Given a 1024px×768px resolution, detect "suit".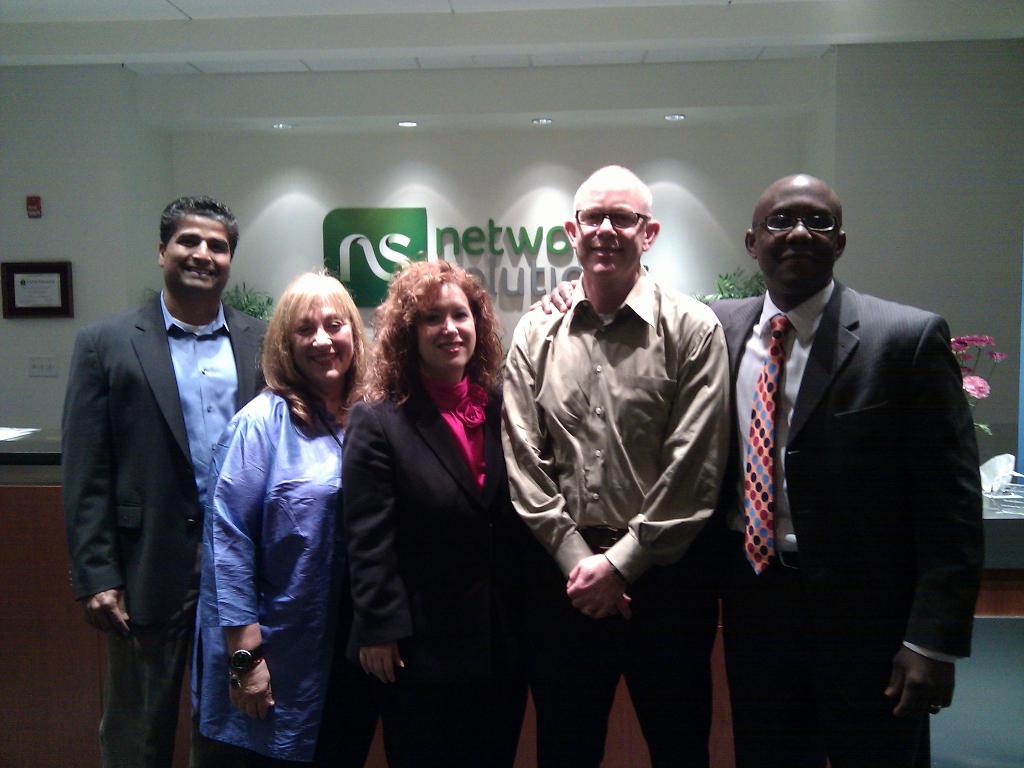
Rect(338, 371, 536, 767).
